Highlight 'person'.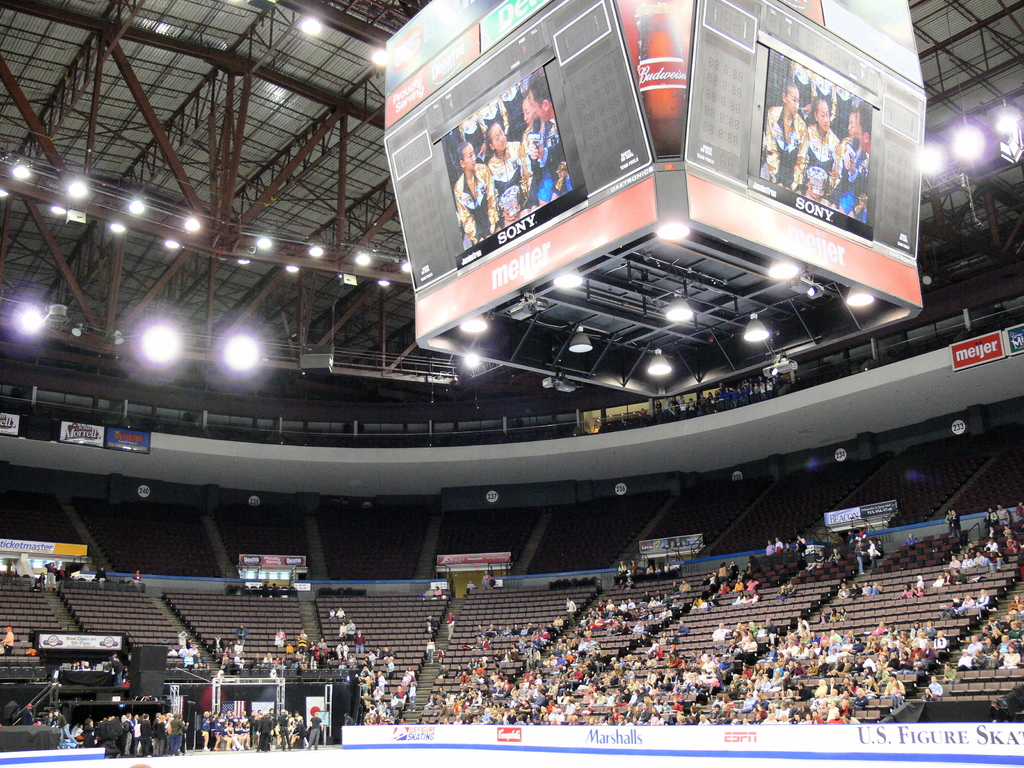
Highlighted region: (745, 634, 765, 653).
